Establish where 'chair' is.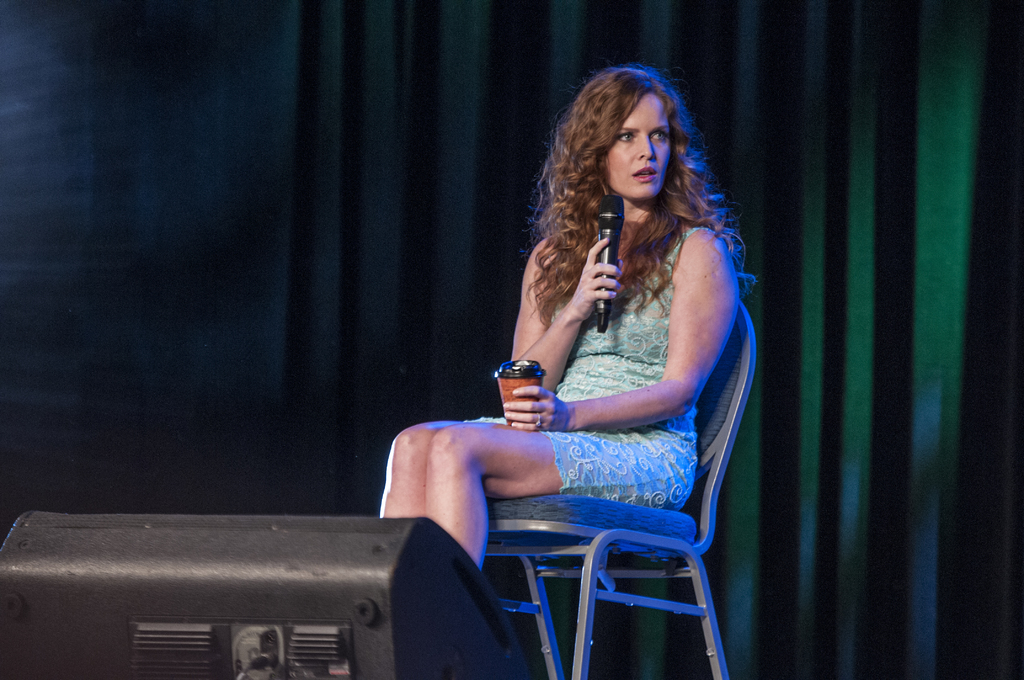
Established at (left=425, top=332, right=749, bottom=674).
